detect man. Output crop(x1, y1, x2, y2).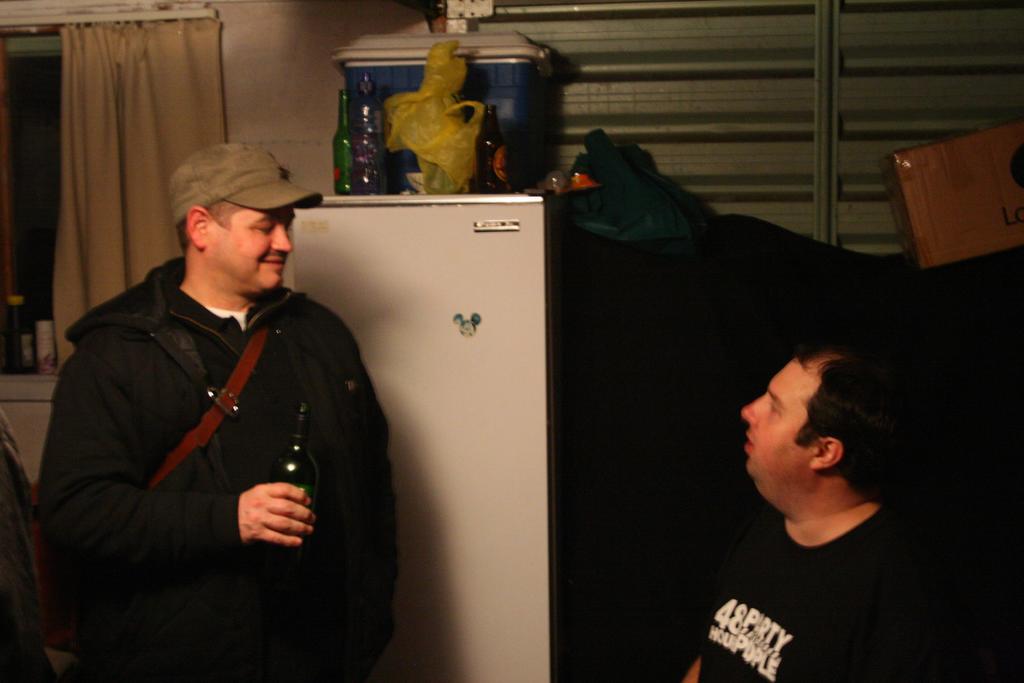
crop(660, 299, 940, 664).
